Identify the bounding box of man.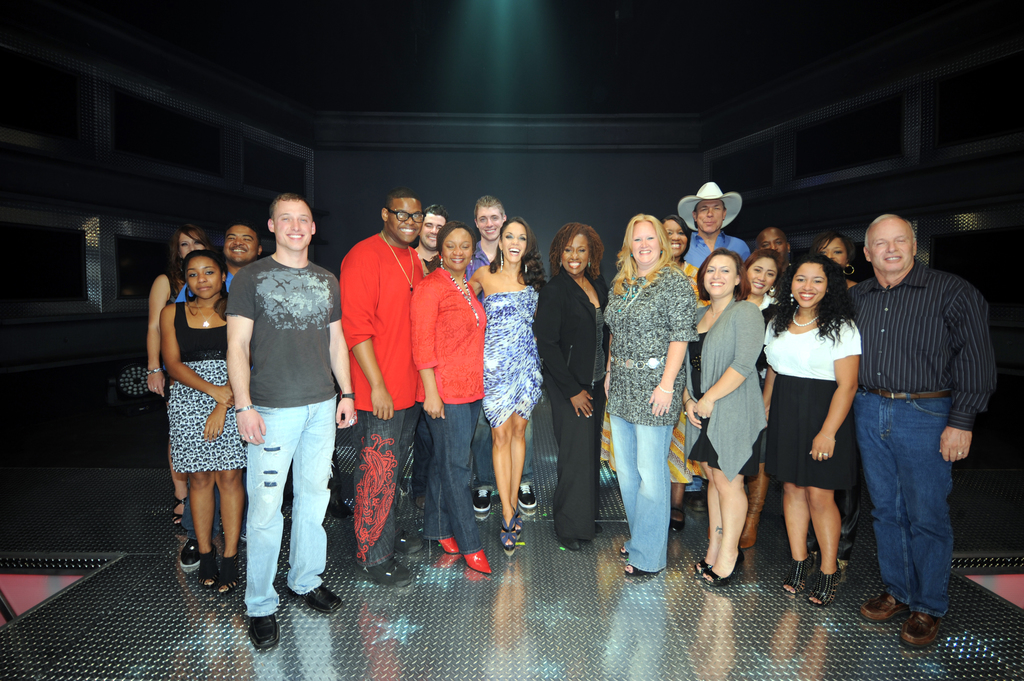
bbox=(757, 230, 813, 512).
